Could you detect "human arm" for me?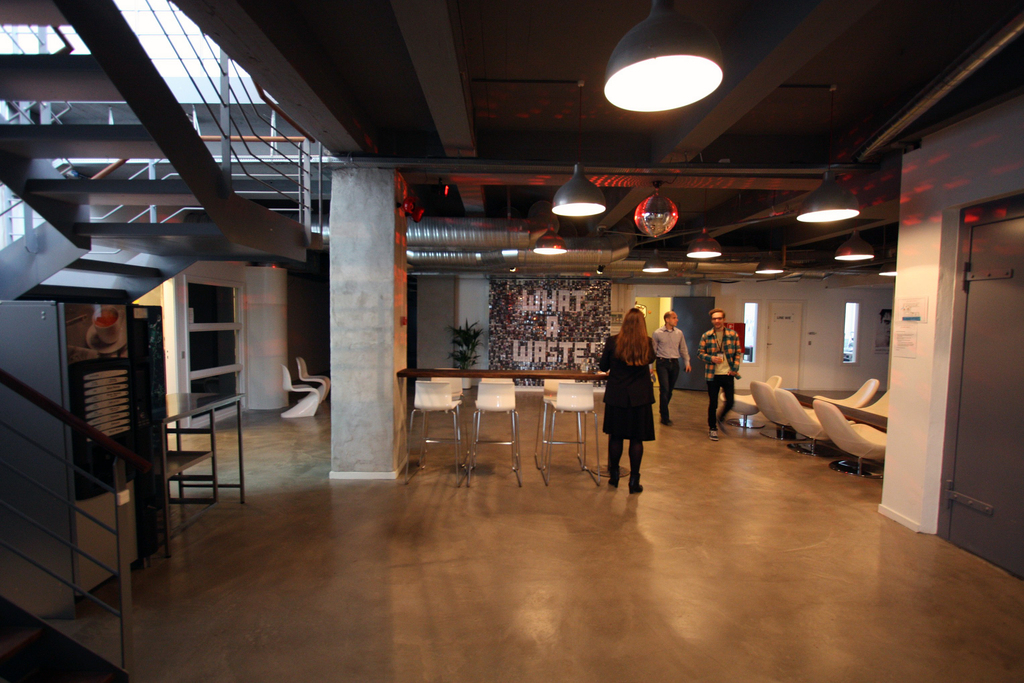
Detection result: 644,336,658,369.
